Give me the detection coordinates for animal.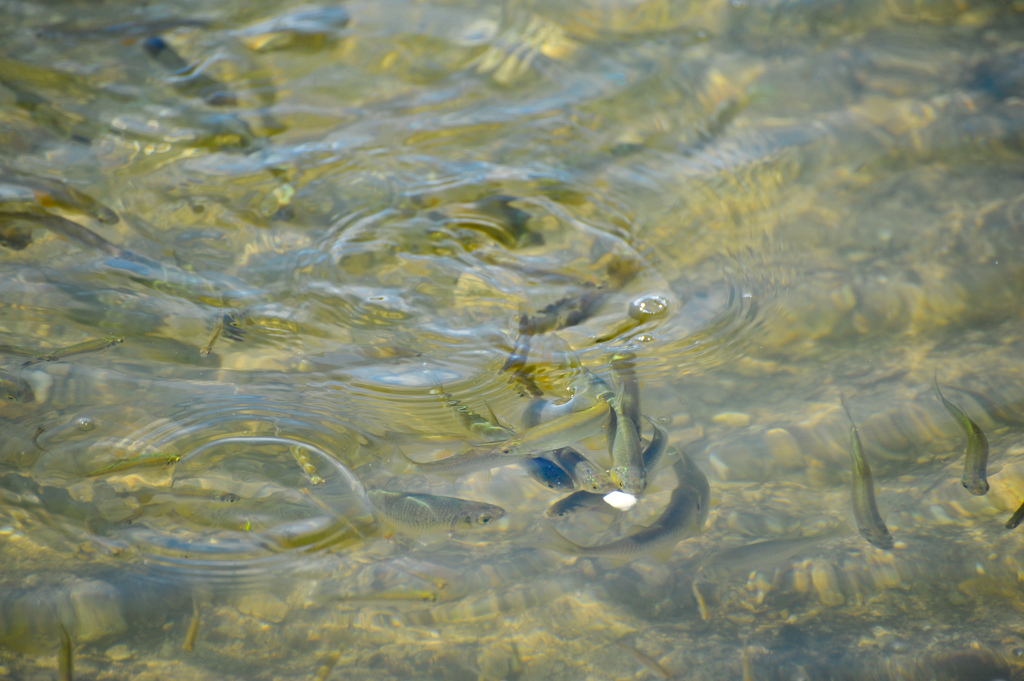
[929, 366, 988, 497].
